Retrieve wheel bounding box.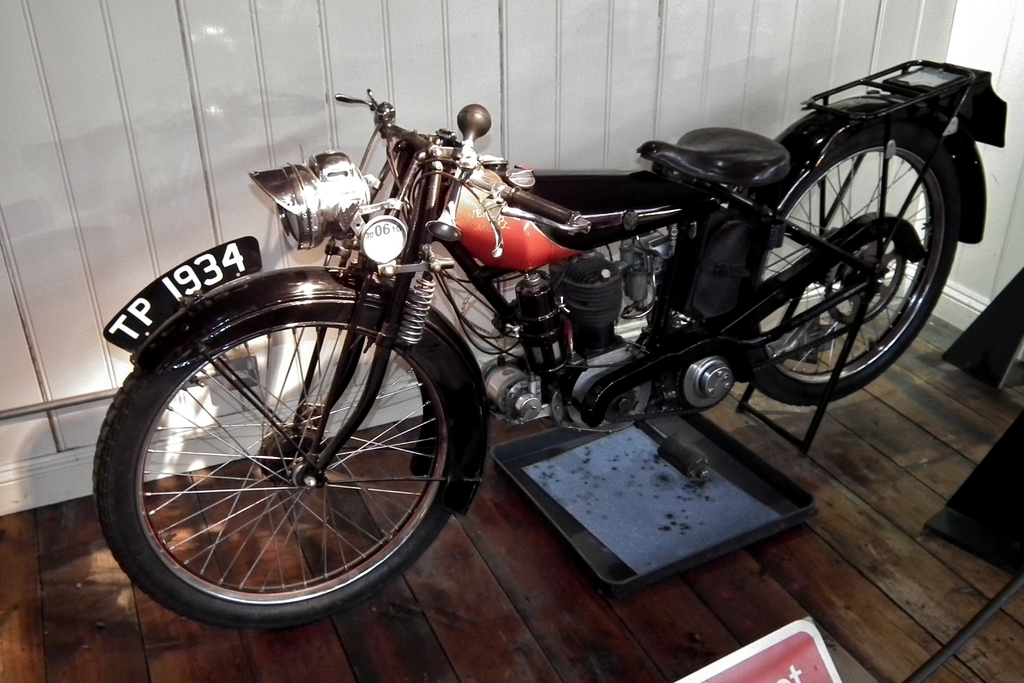
Bounding box: l=117, t=283, r=452, b=620.
